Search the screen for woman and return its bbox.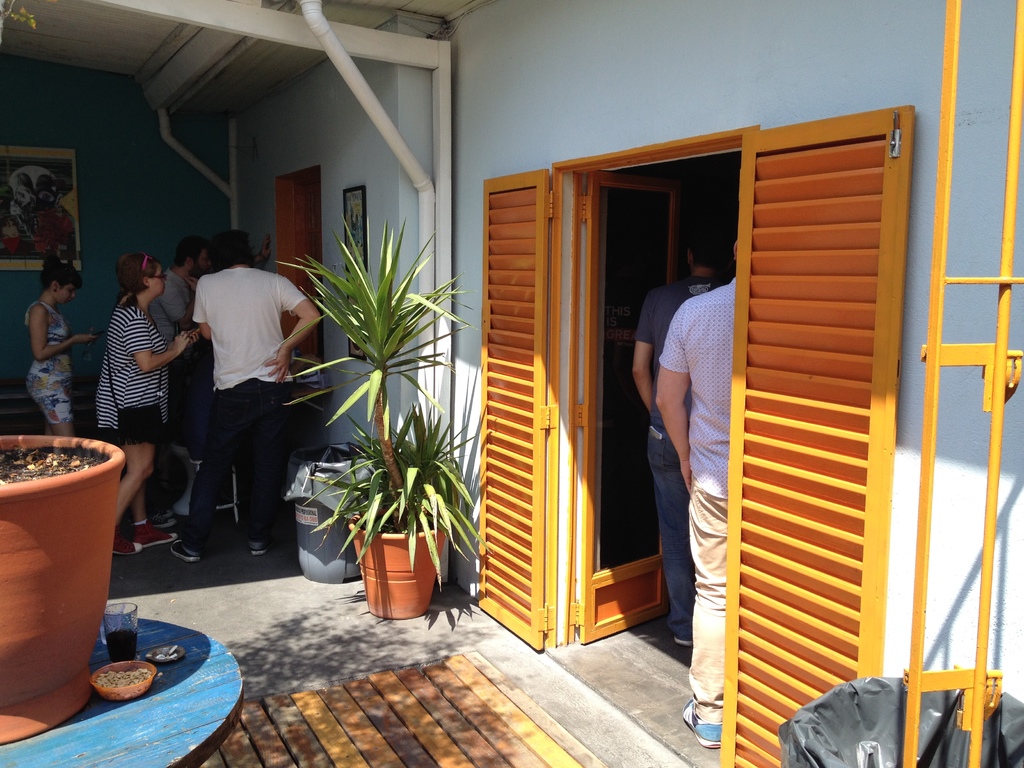
Found: l=6, t=253, r=74, b=413.
